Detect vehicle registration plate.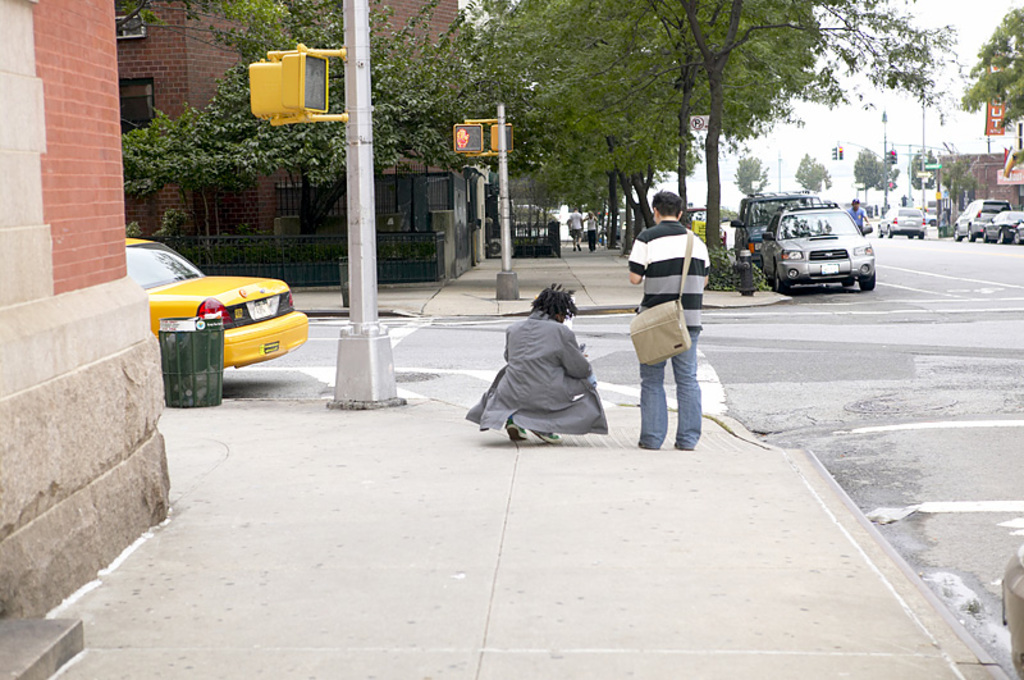
Detected at Rect(822, 264, 840, 273).
